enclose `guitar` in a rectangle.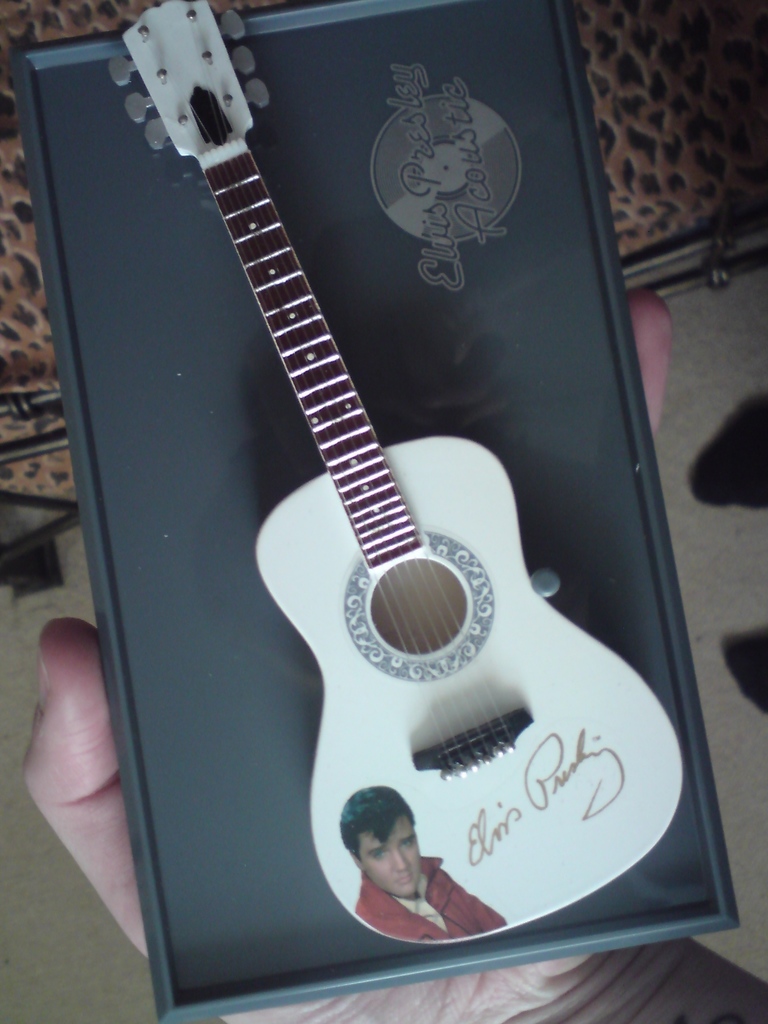
region(108, 0, 689, 949).
